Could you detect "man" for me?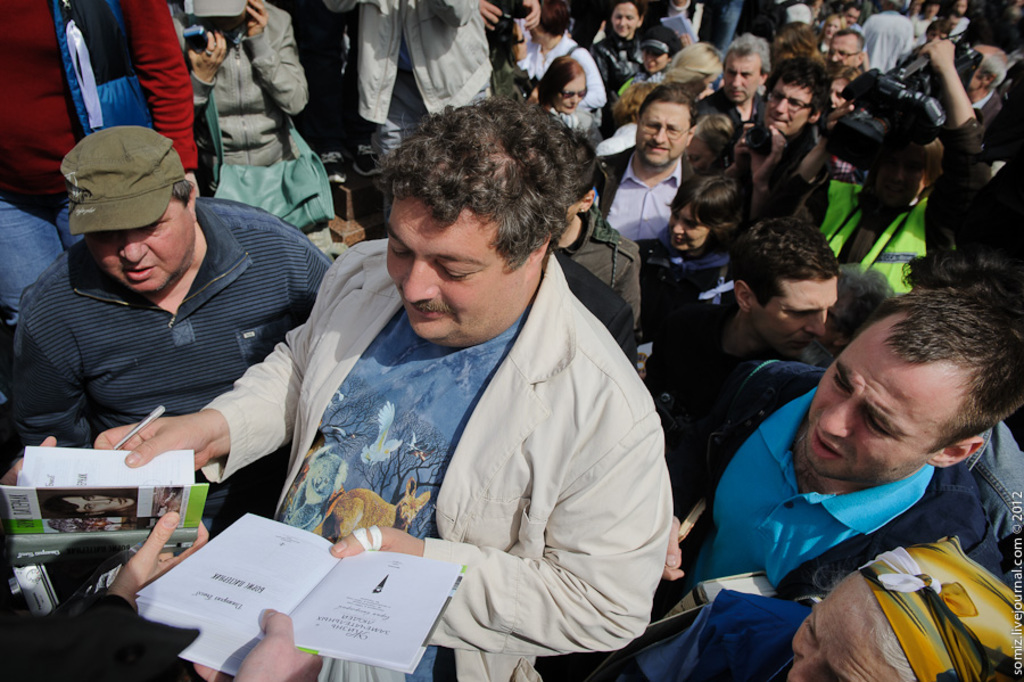
Detection result: rect(744, 54, 826, 211).
